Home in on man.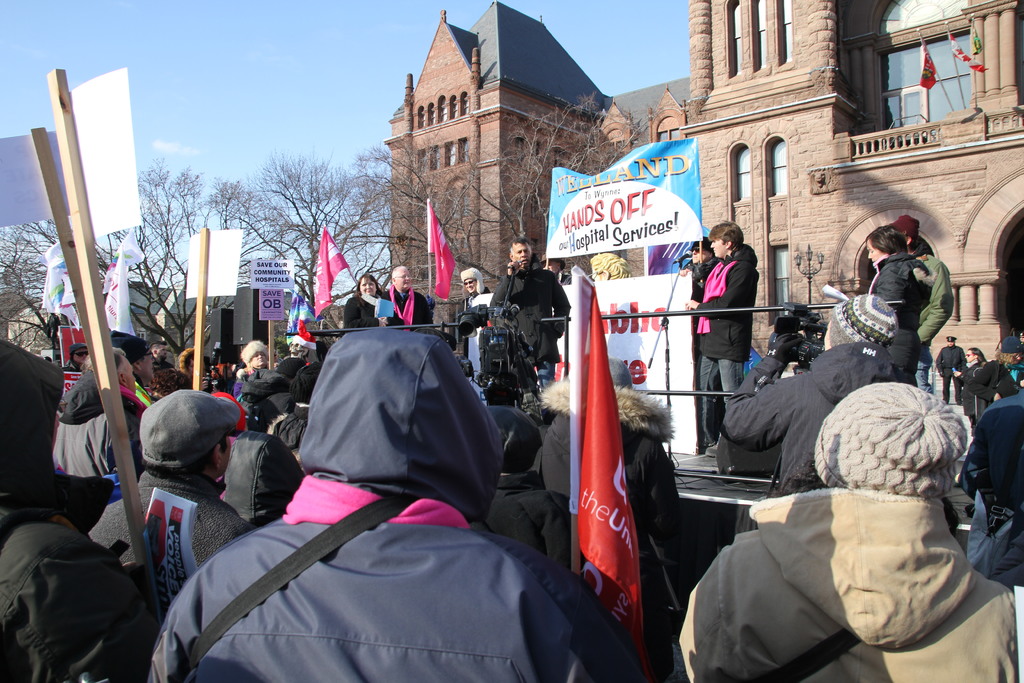
Homed in at 458, 263, 488, 322.
